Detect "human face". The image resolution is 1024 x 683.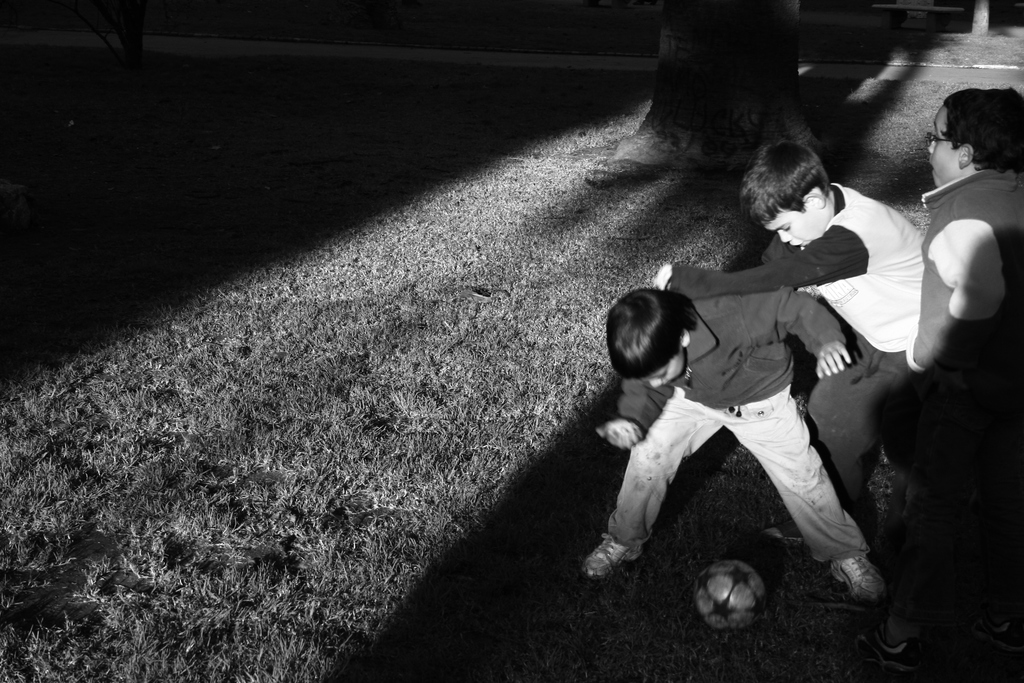
left=920, top=111, right=956, bottom=188.
